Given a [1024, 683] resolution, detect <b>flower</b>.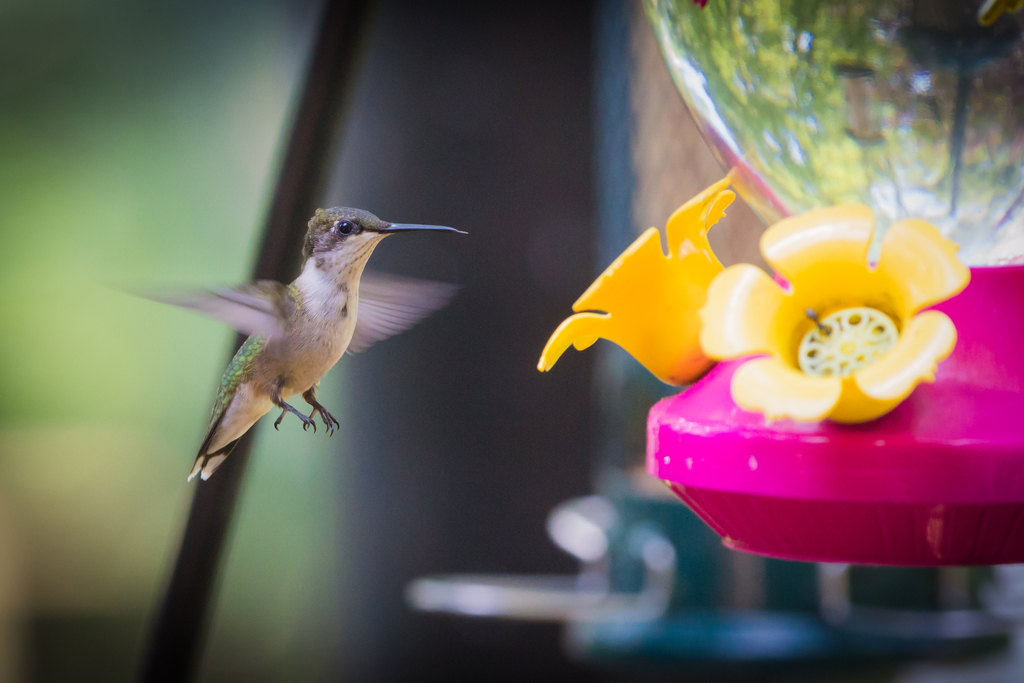
(left=701, top=201, right=964, bottom=427).
